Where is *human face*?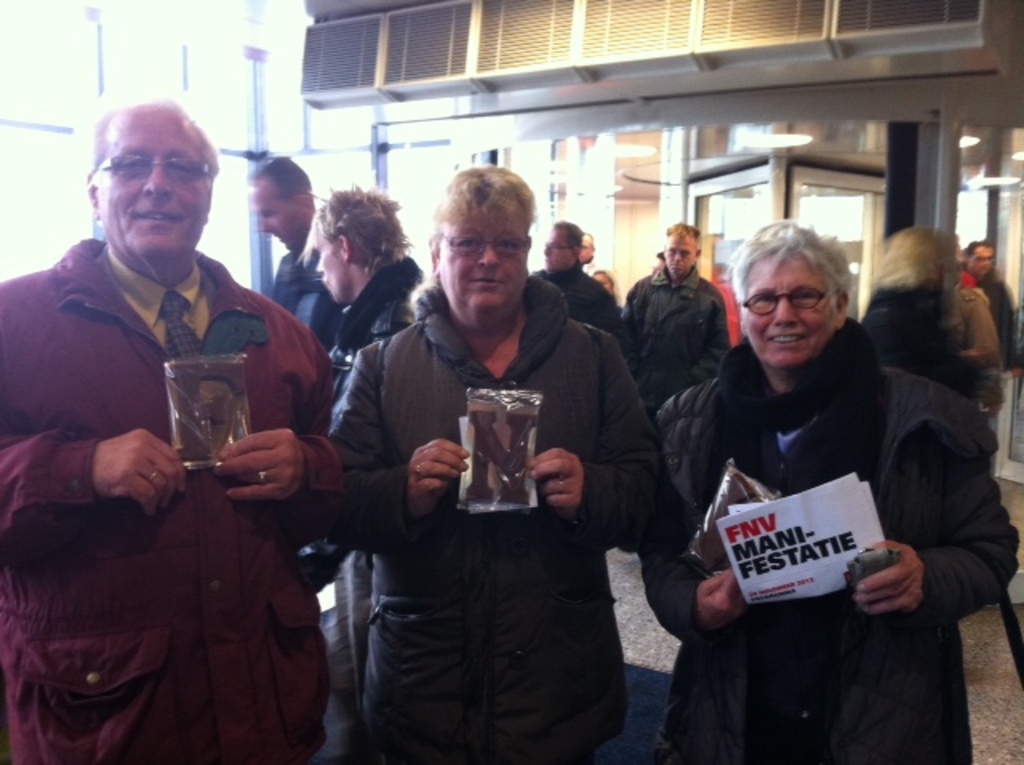
select_region(435, 205, 528, 323).
